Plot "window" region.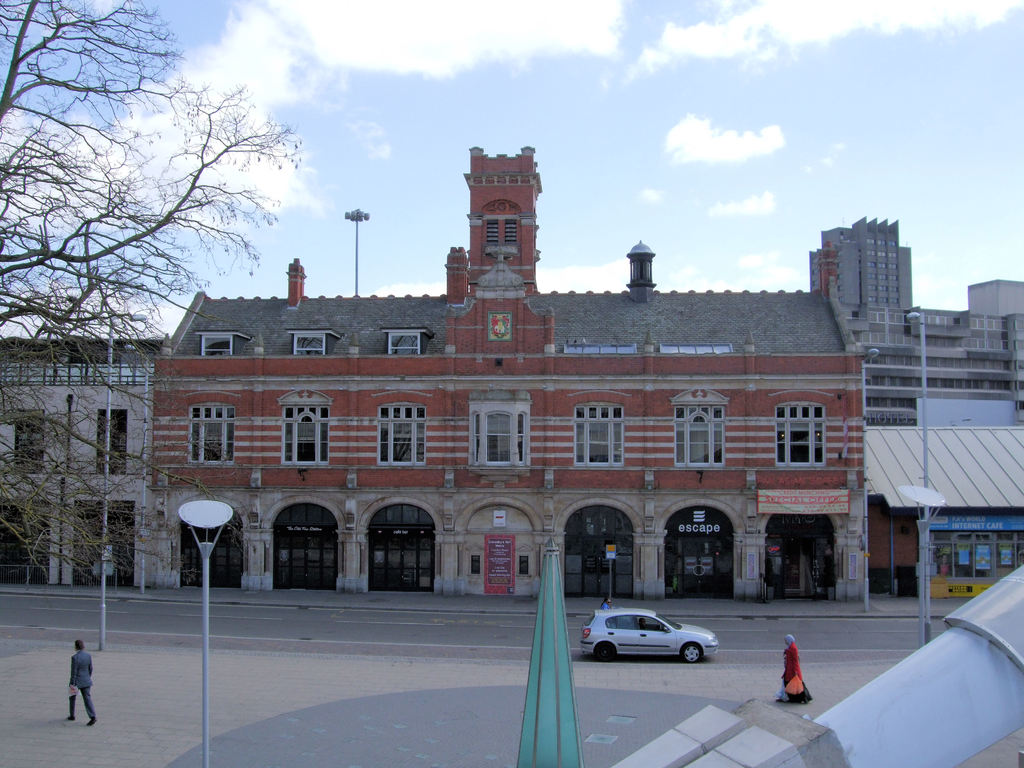
Plotted at bbox=(183, 397, 236, 457).
